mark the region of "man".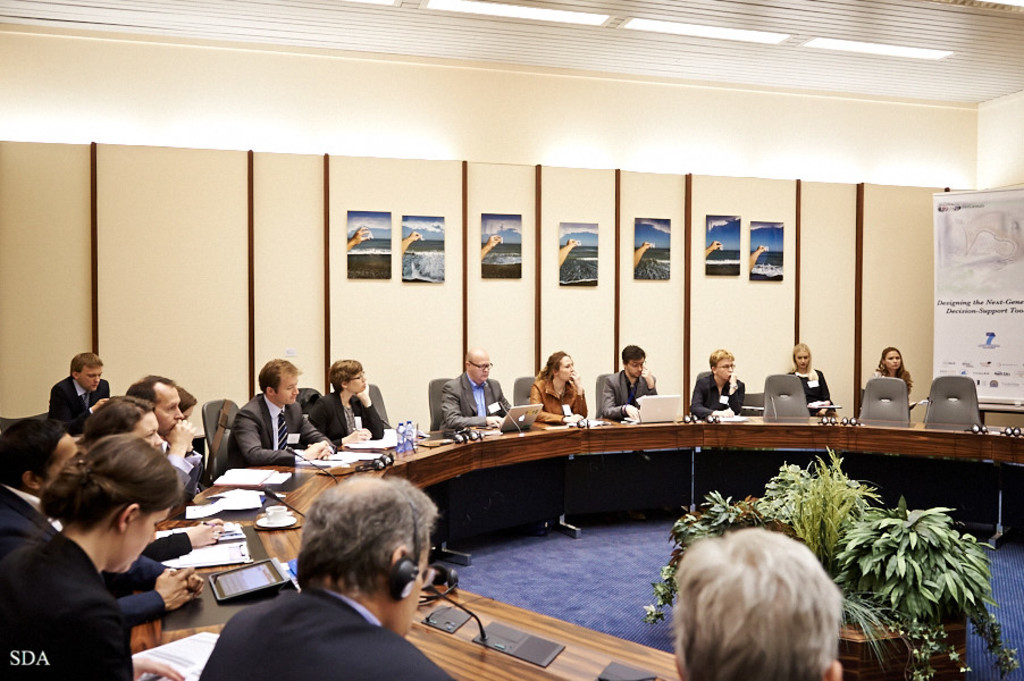
Region: l=226, t=356, r=338, b=469.
